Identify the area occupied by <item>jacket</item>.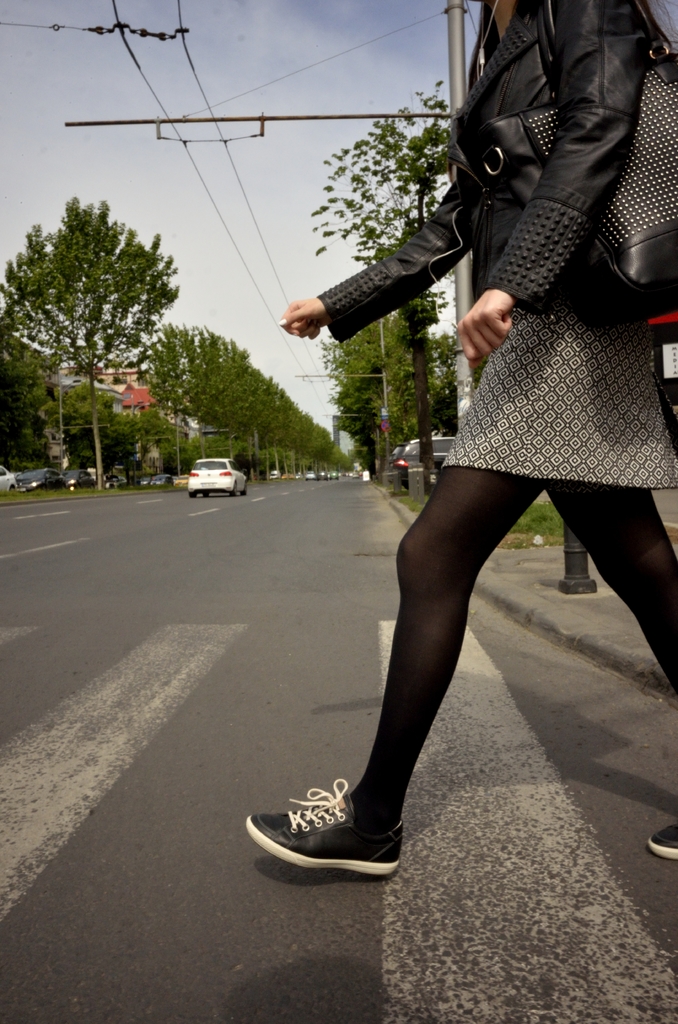
Area: <box>318,0,677,339</box>.
